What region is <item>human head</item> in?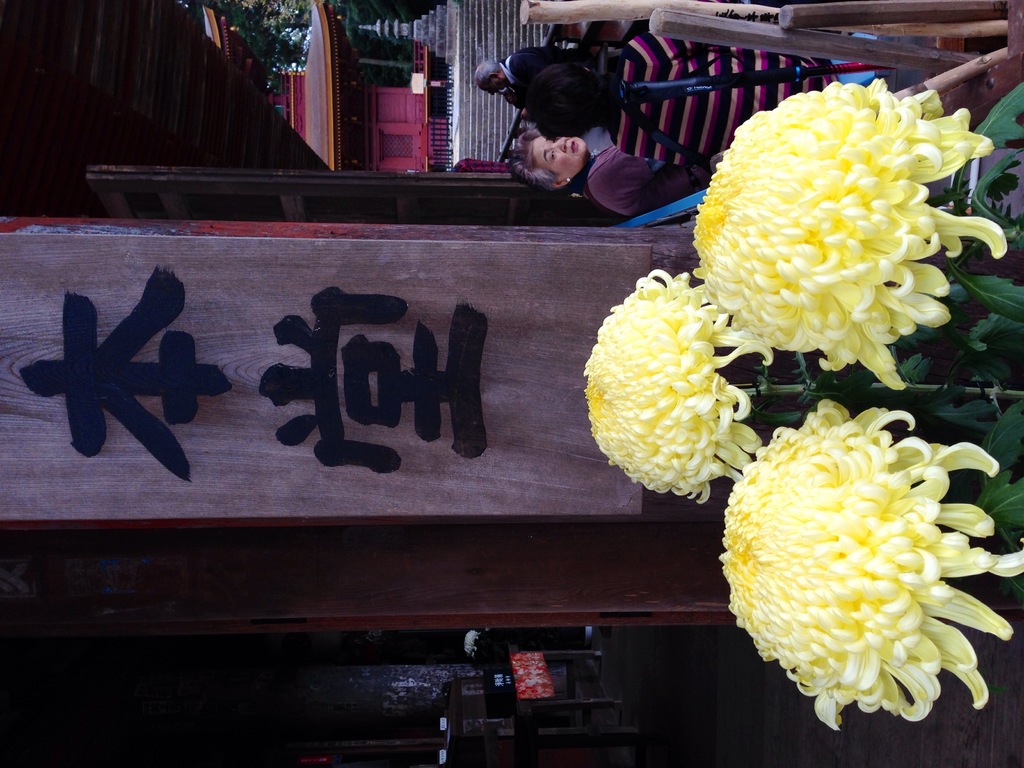
detection(507, 132, 586, 188).
